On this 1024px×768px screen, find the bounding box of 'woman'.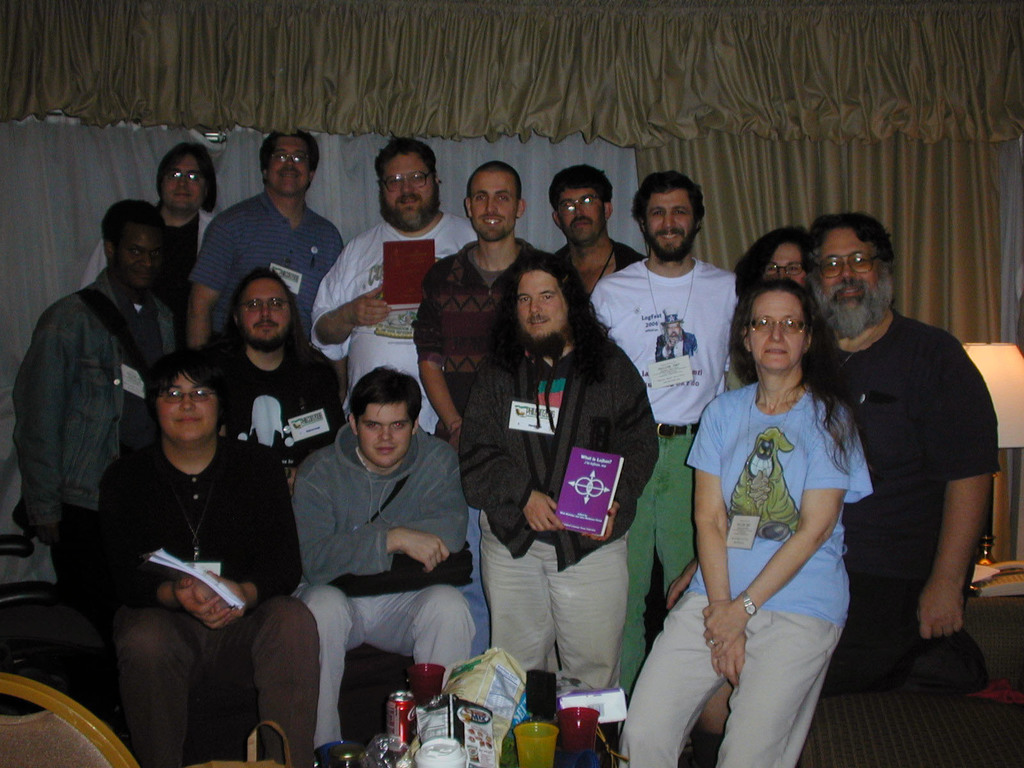
Bounding box: region(619, 278, 872, 767).
